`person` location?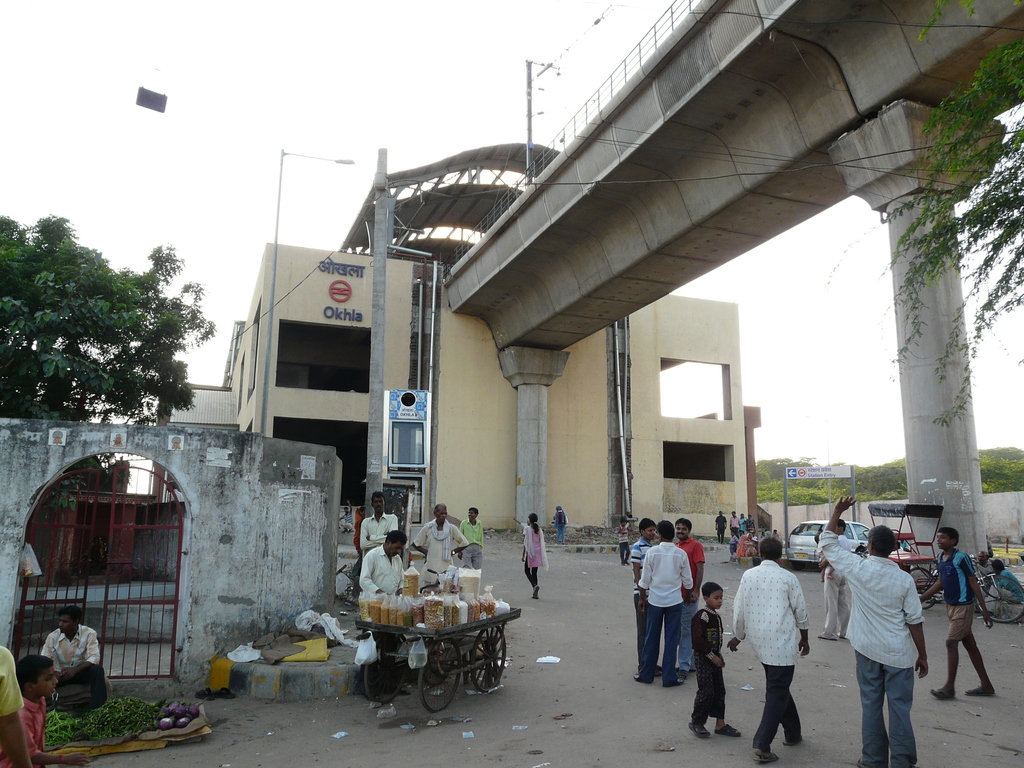
<box>359,529,408,597</box>
